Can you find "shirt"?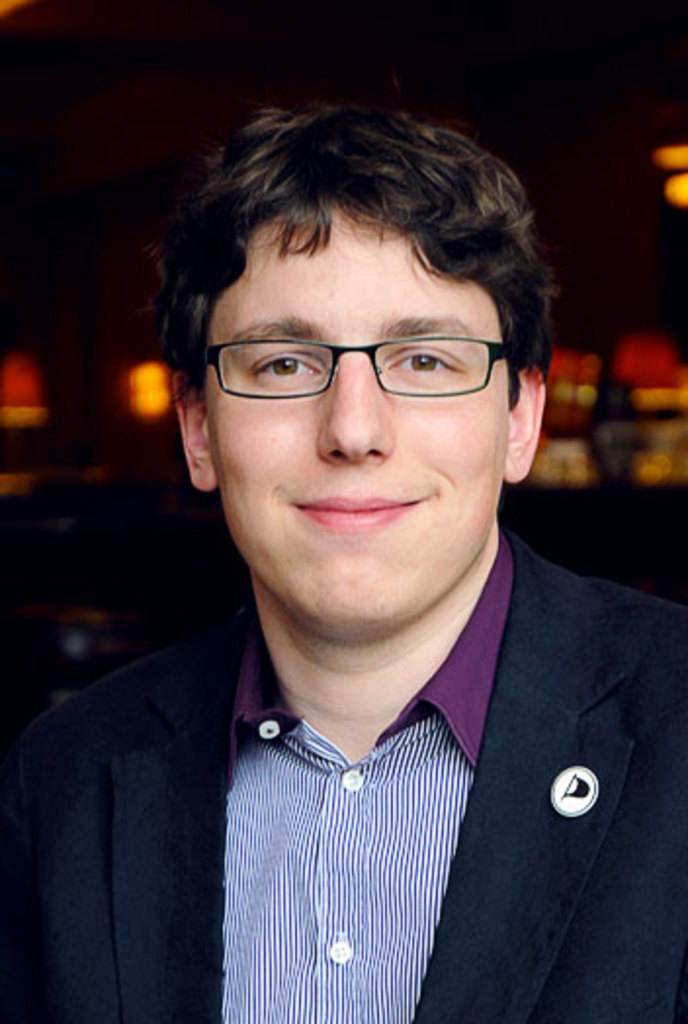
Yes, bounding box: (55,381,659,1010).
